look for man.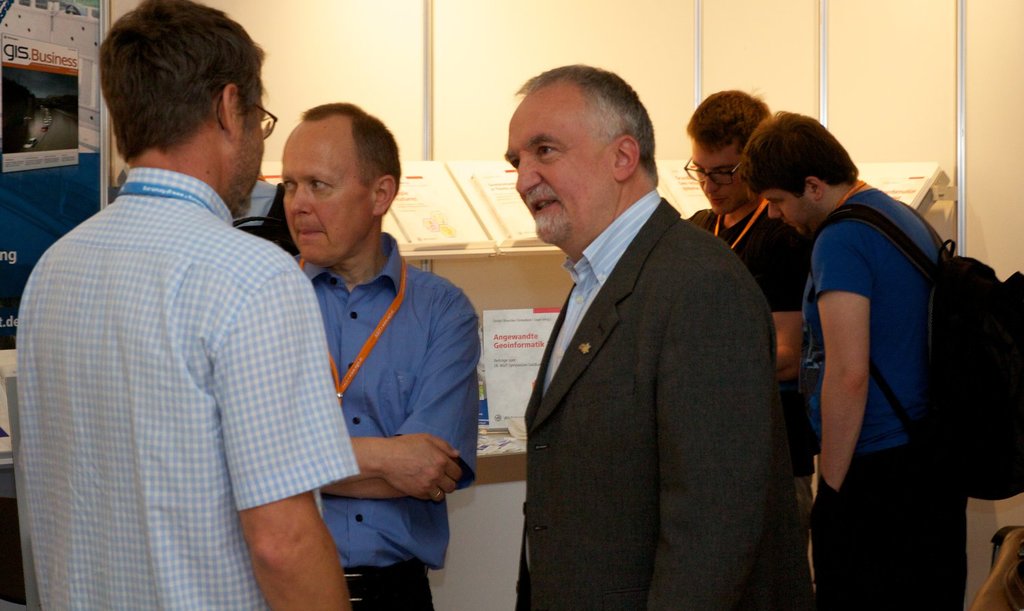
Found: [x1=730, y1=106, x2=963, y2=610].
